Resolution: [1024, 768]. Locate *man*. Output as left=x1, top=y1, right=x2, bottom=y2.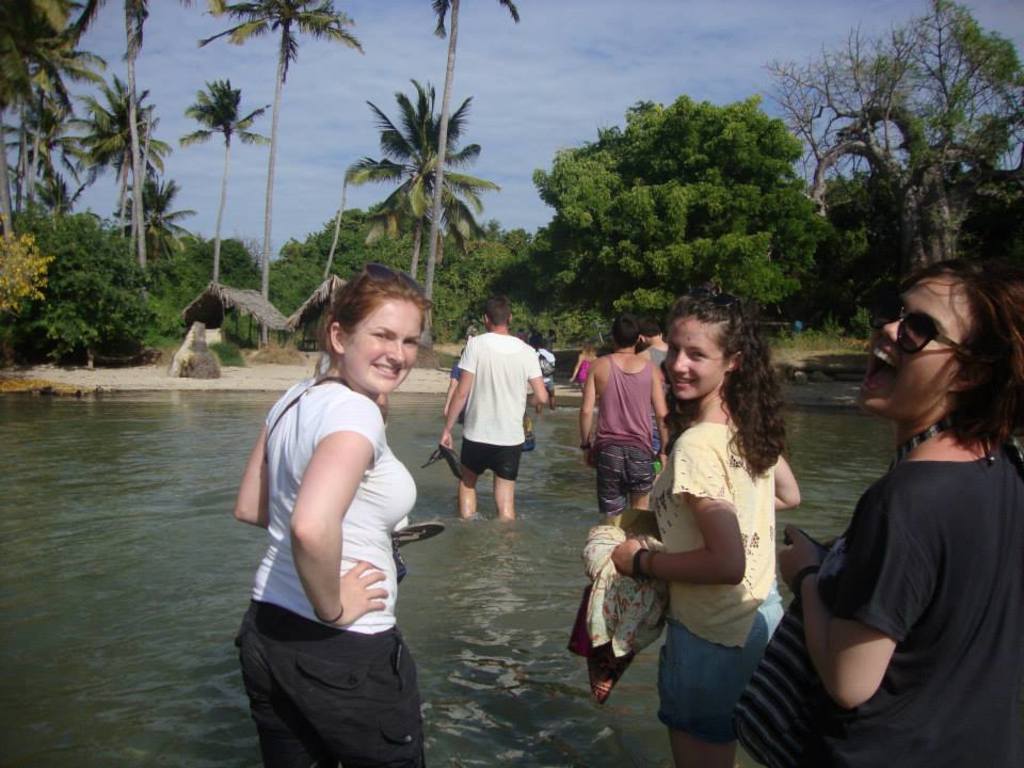
left=444, top=324, right=486, bottom=420.
